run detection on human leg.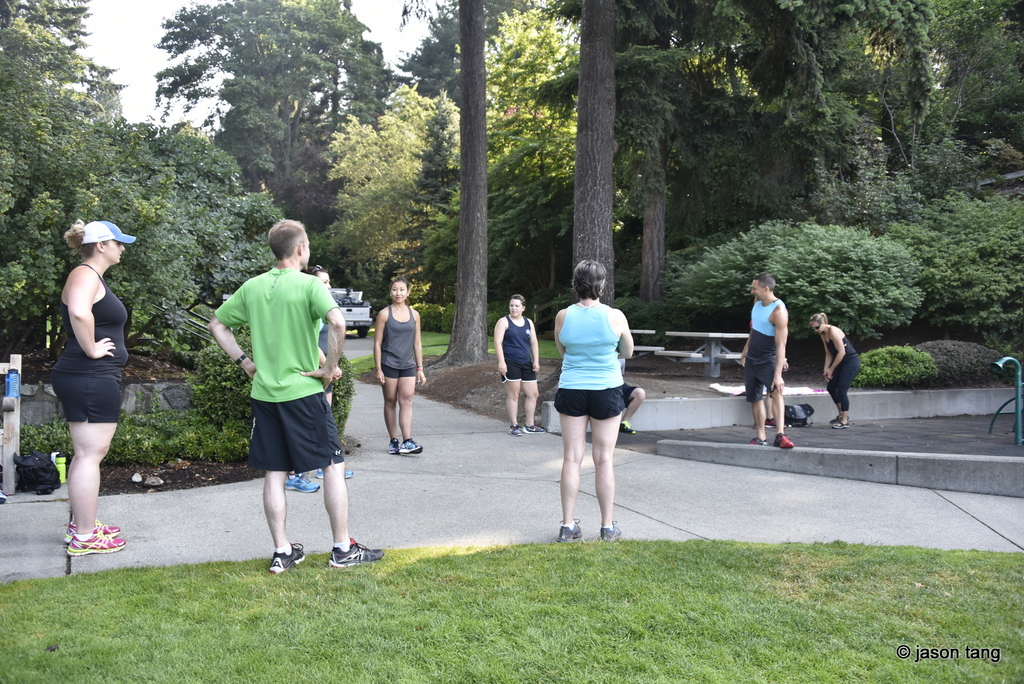
Result: 553:388:583:539.
